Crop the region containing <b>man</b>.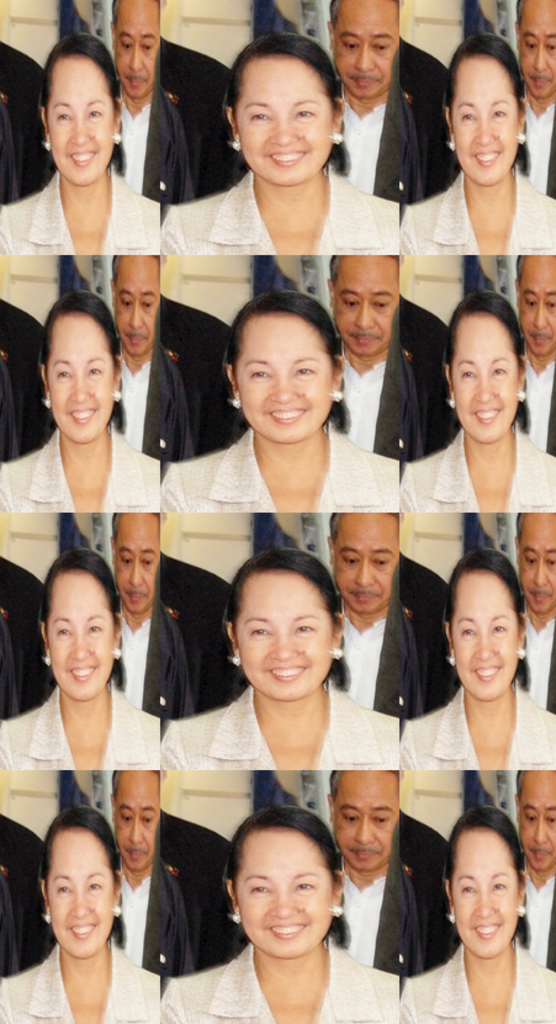
Crop region: (x1=337, y1=776, x2=408, y2=977).
